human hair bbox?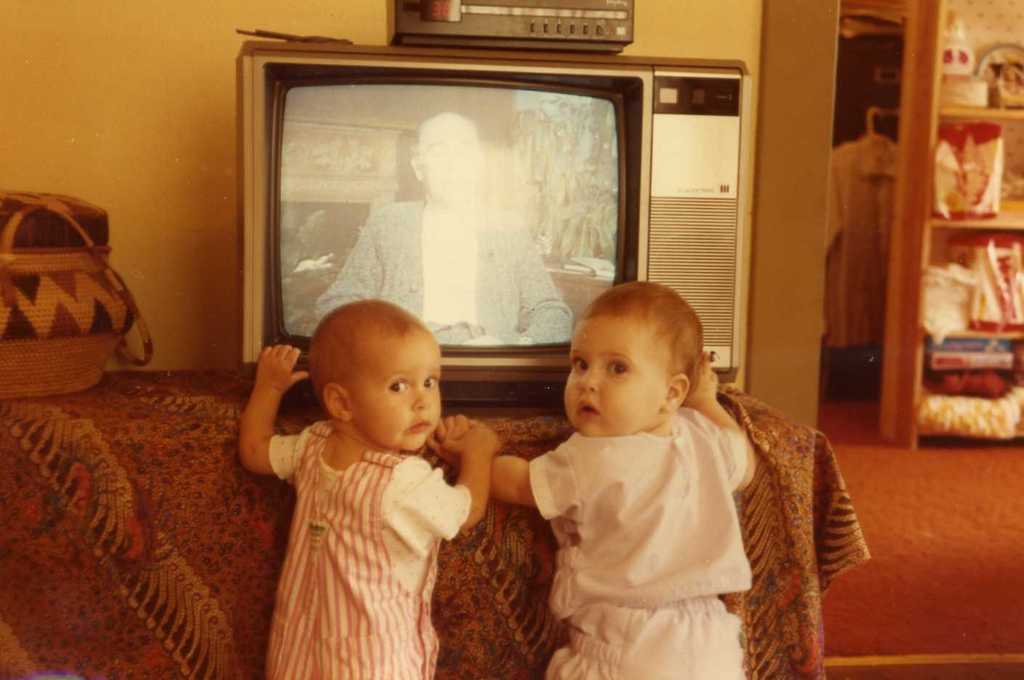
(left=316, top=310, right=441, bottom=427)
